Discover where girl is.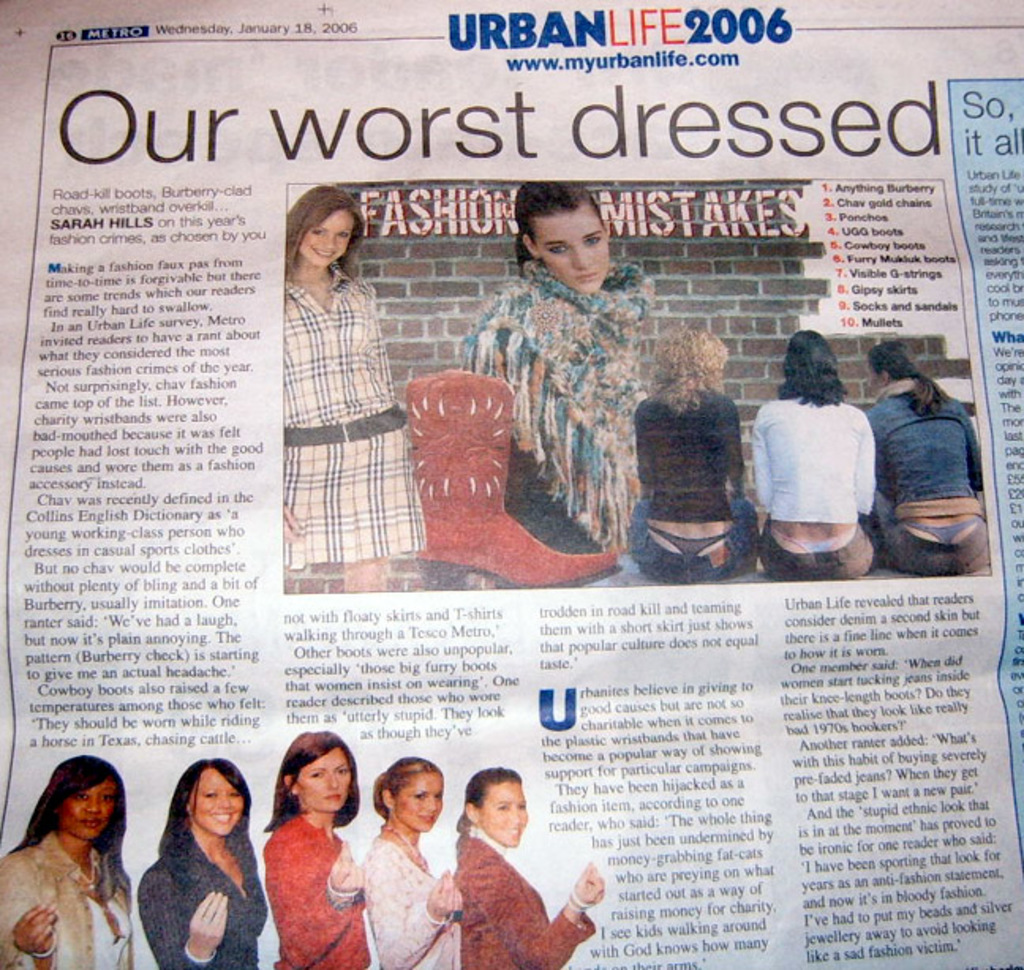
Discovered at 454, 769, 600, 968.
